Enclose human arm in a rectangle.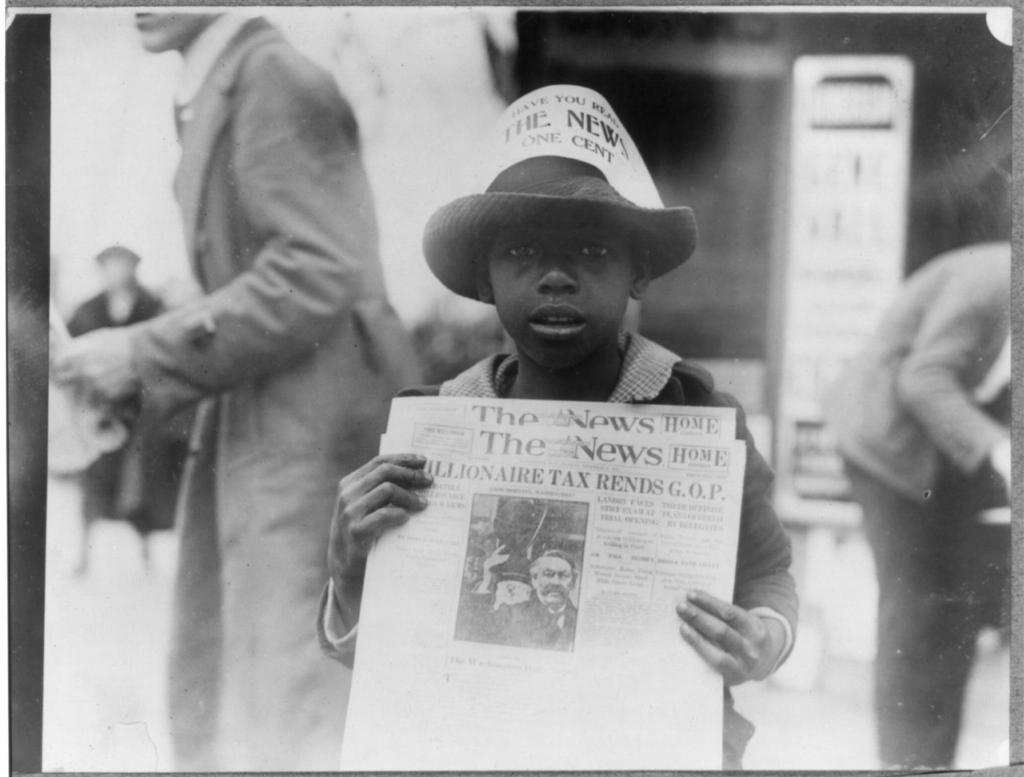
bbox=[46, 43, 364, 434].
